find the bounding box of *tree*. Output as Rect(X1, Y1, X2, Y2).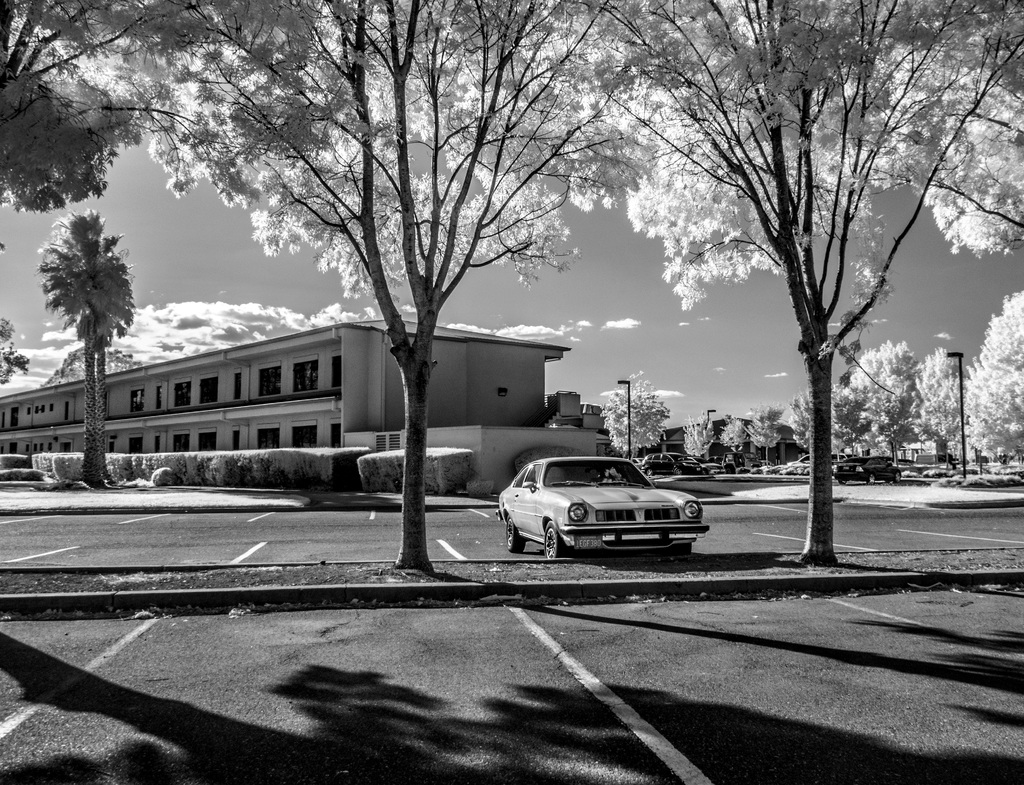
Rect(748, 409, 782, 455).
